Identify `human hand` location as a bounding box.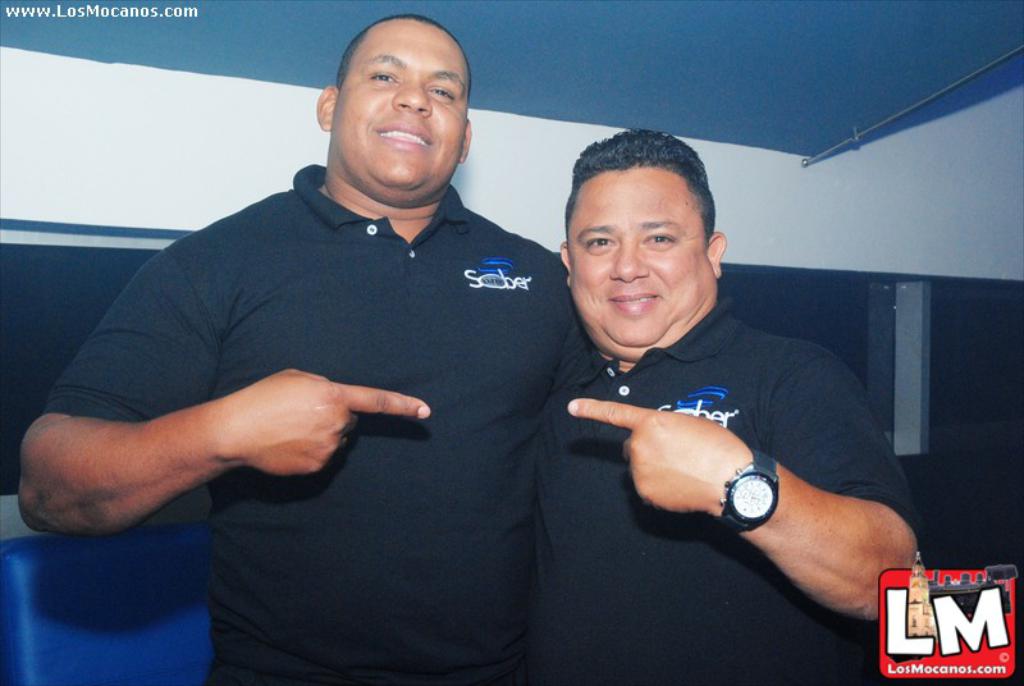
(x1=202, y1=356, x2=410, y2=485).
